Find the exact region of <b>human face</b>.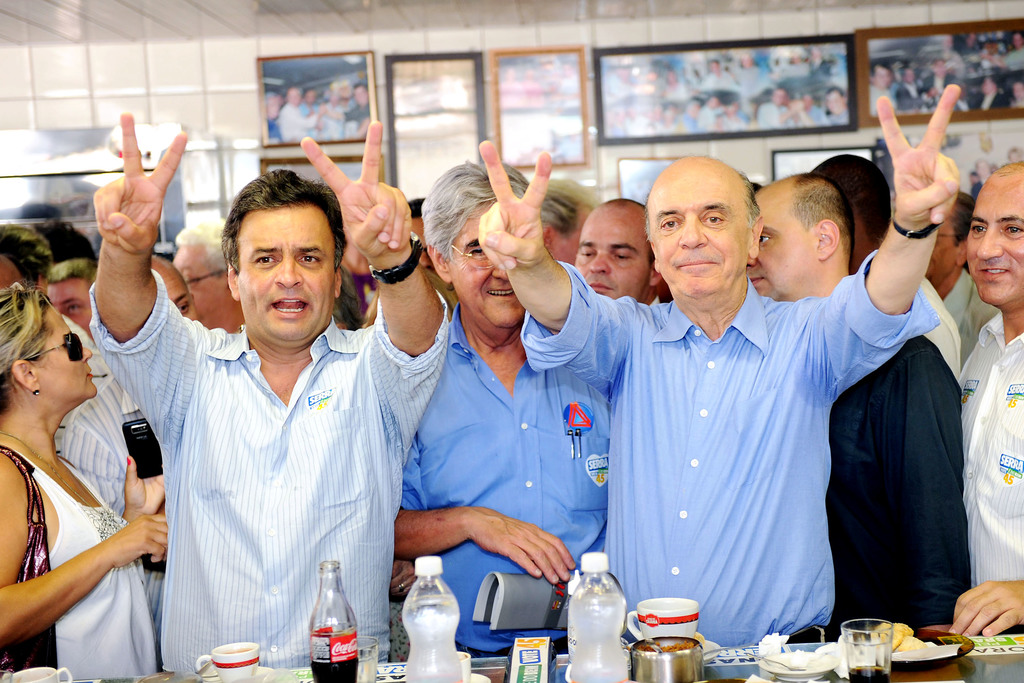
Exact region: box=[582, 202, 652, 297].
